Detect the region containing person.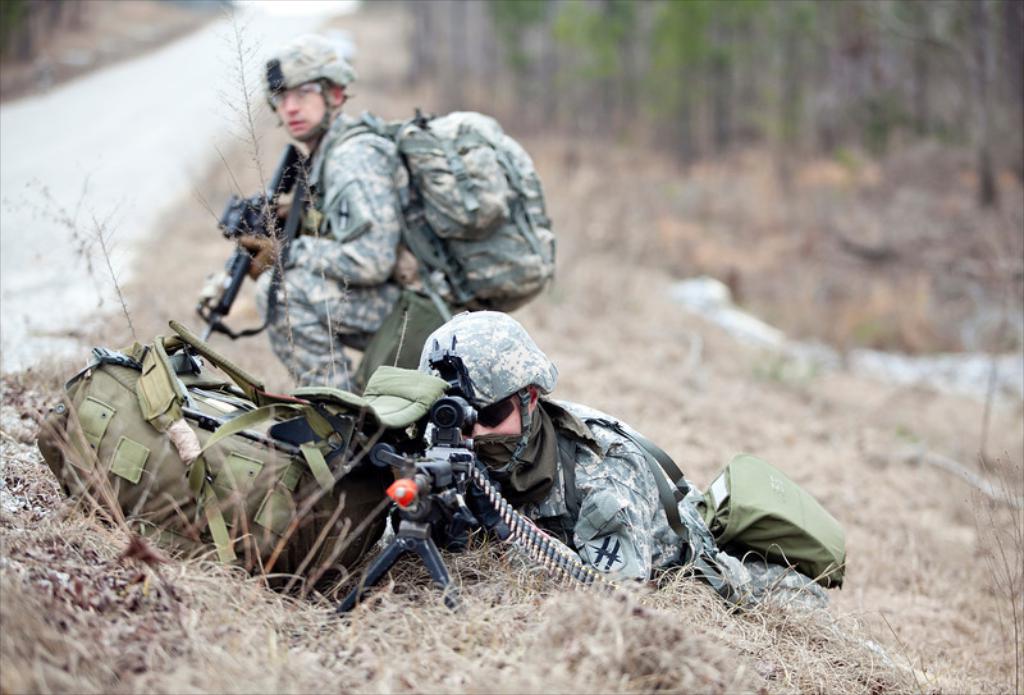
<box>397,307,975,694</box>.
